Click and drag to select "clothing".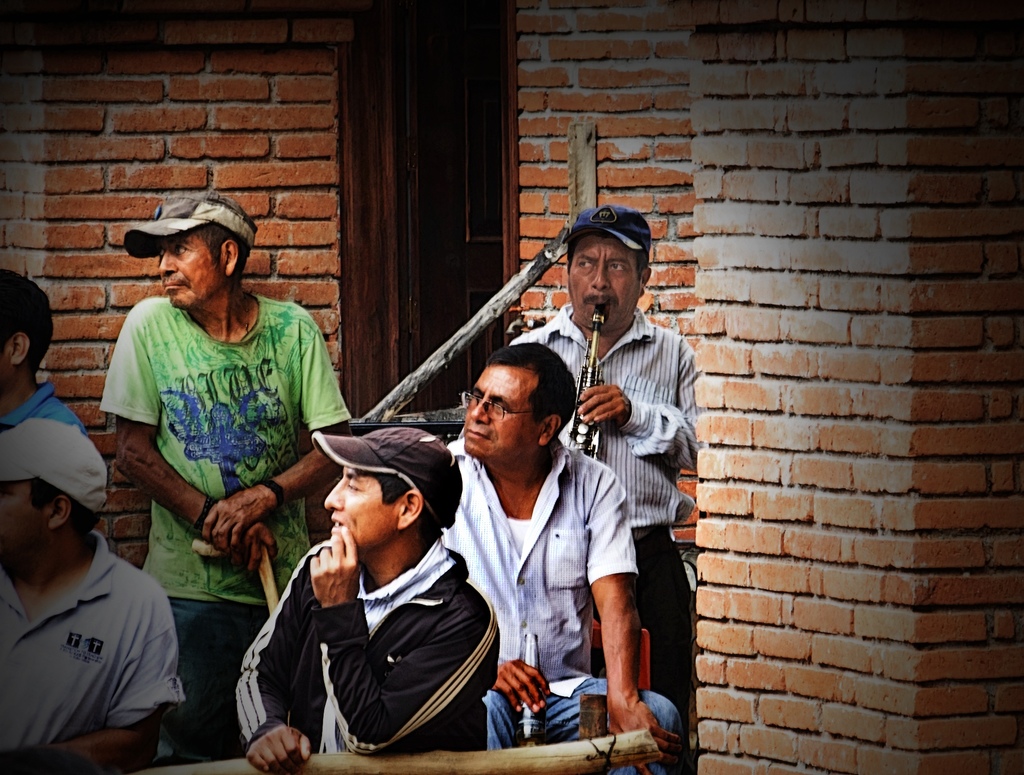
Selection: (5,504,184,757).
